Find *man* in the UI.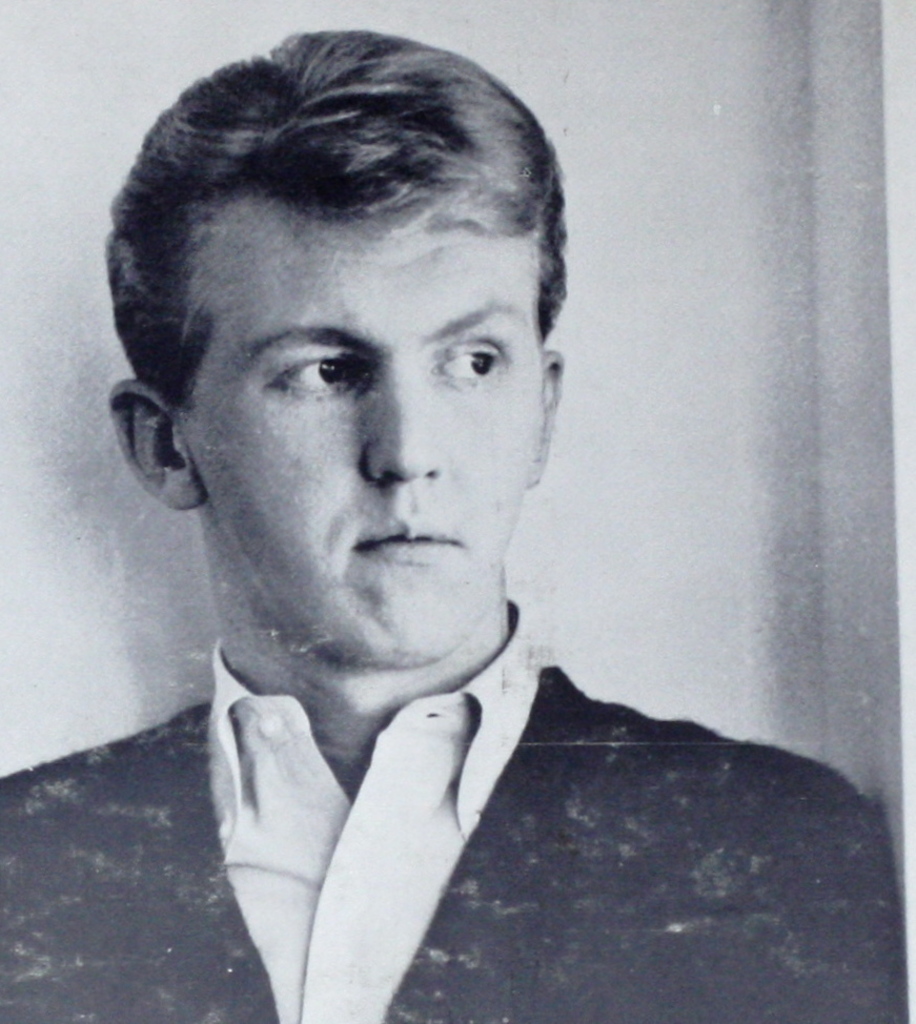
UI element at <region>17, 58, 866, 1005</region>.
